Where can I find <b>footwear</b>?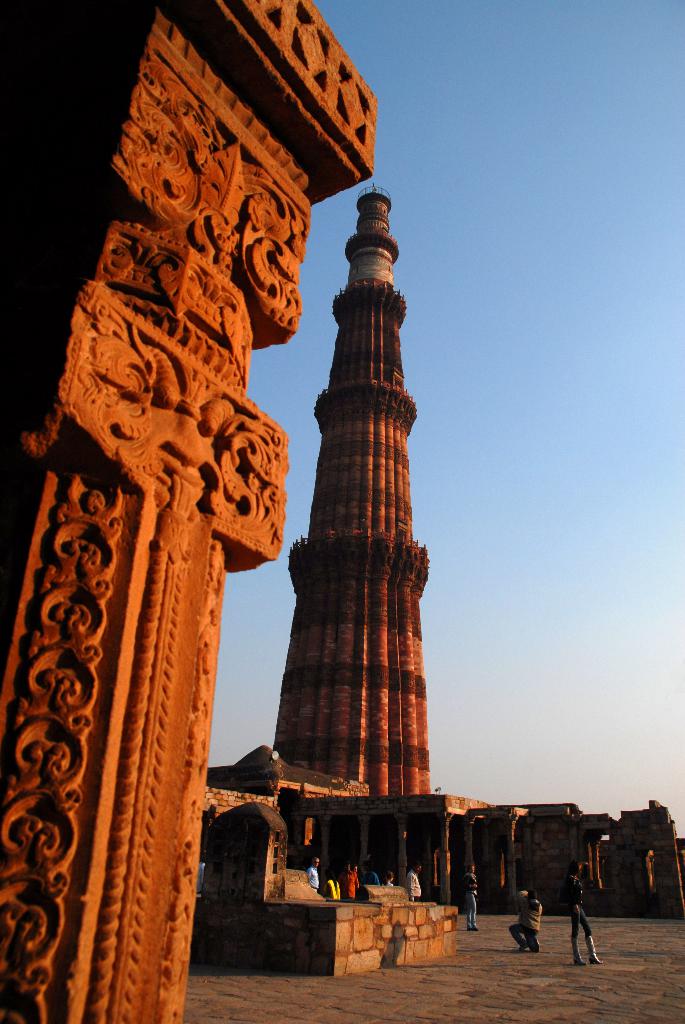
You can find it at [521,945,530,952].
